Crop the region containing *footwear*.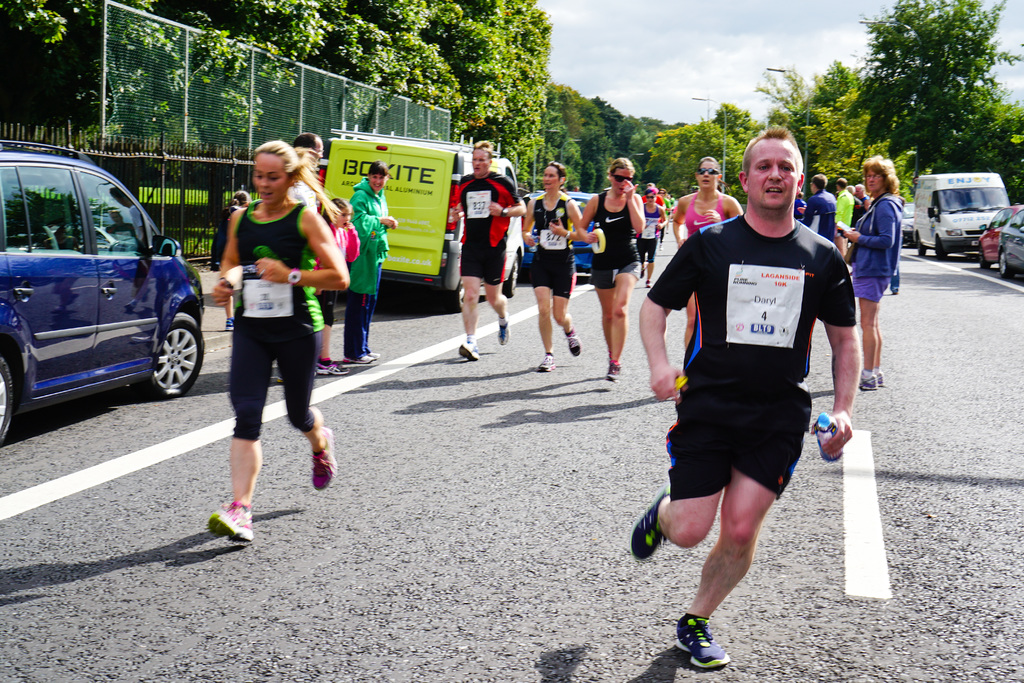
Crop region: rect(536, 354, 563, 370).
